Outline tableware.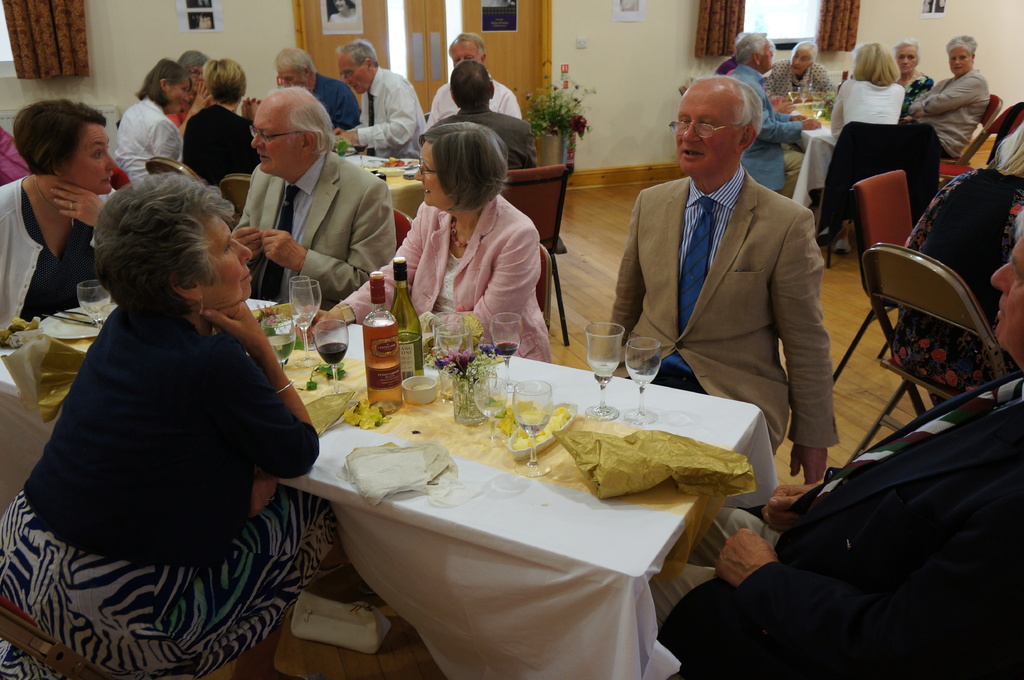
Outline: bbox=(38, 302, 101, 340).
